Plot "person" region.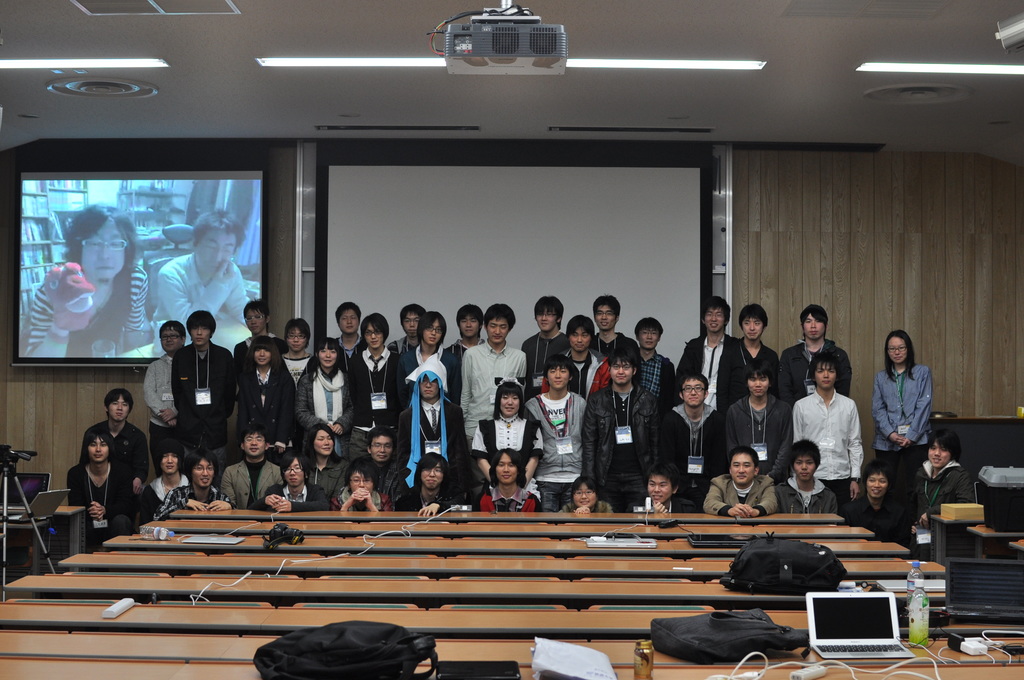
Plotted at {"left": 398, "top": 312, "right": 442, "bottom": 380}.
